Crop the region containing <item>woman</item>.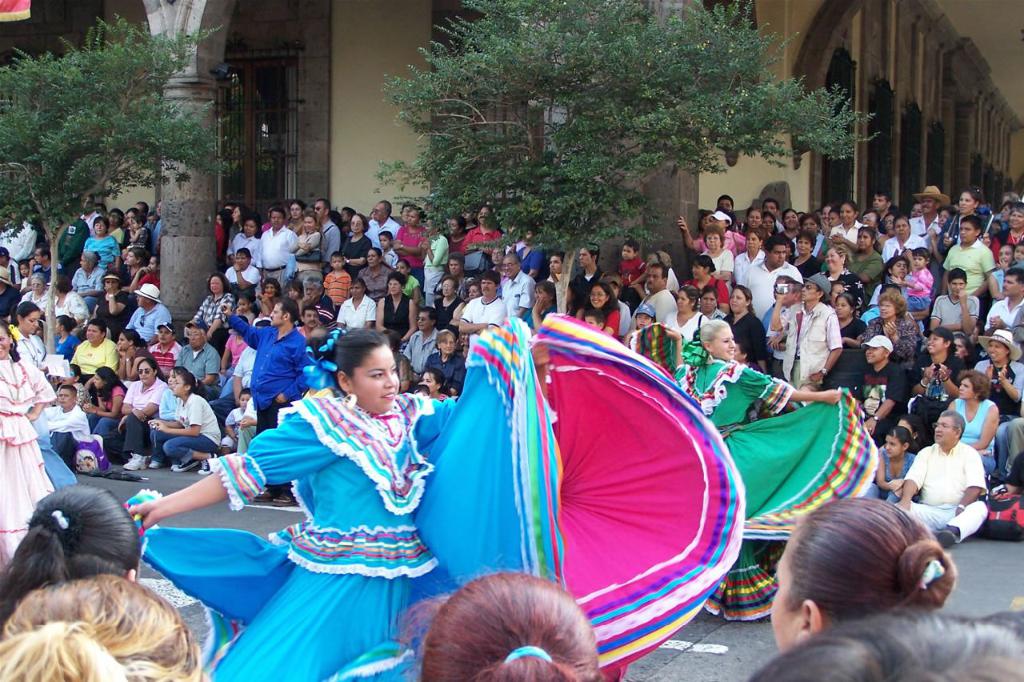
Crop region: <bbox>908, 326, 970, 429</bbox>.
